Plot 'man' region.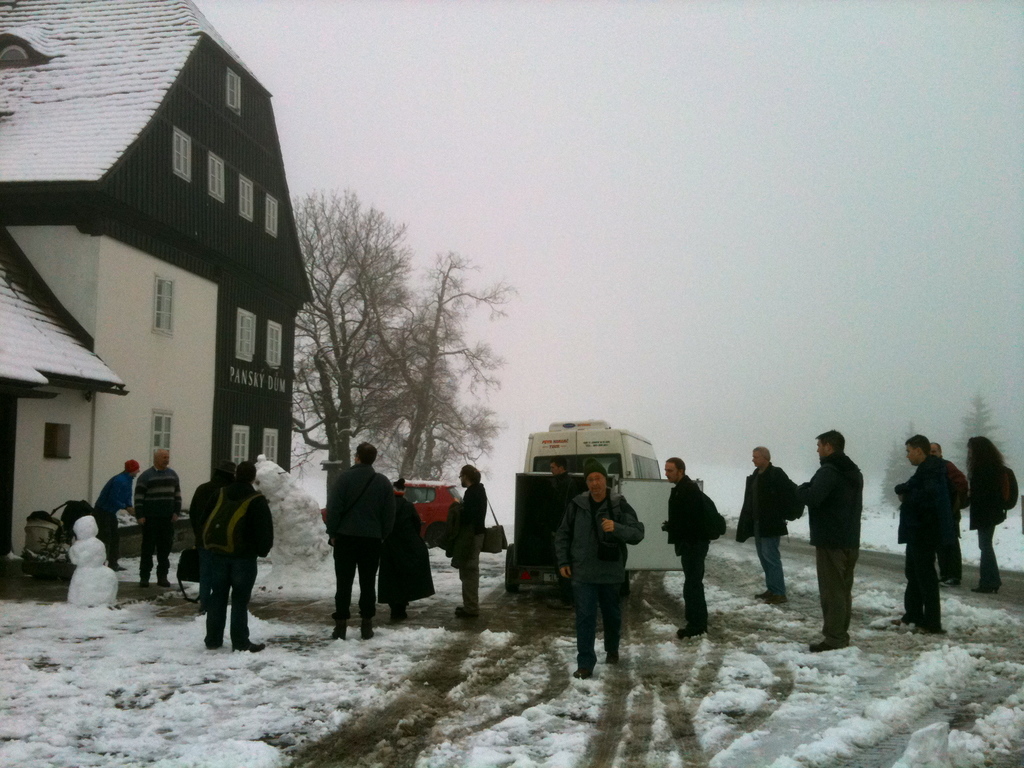
Plotted at region(197, 462, 283, 651).
